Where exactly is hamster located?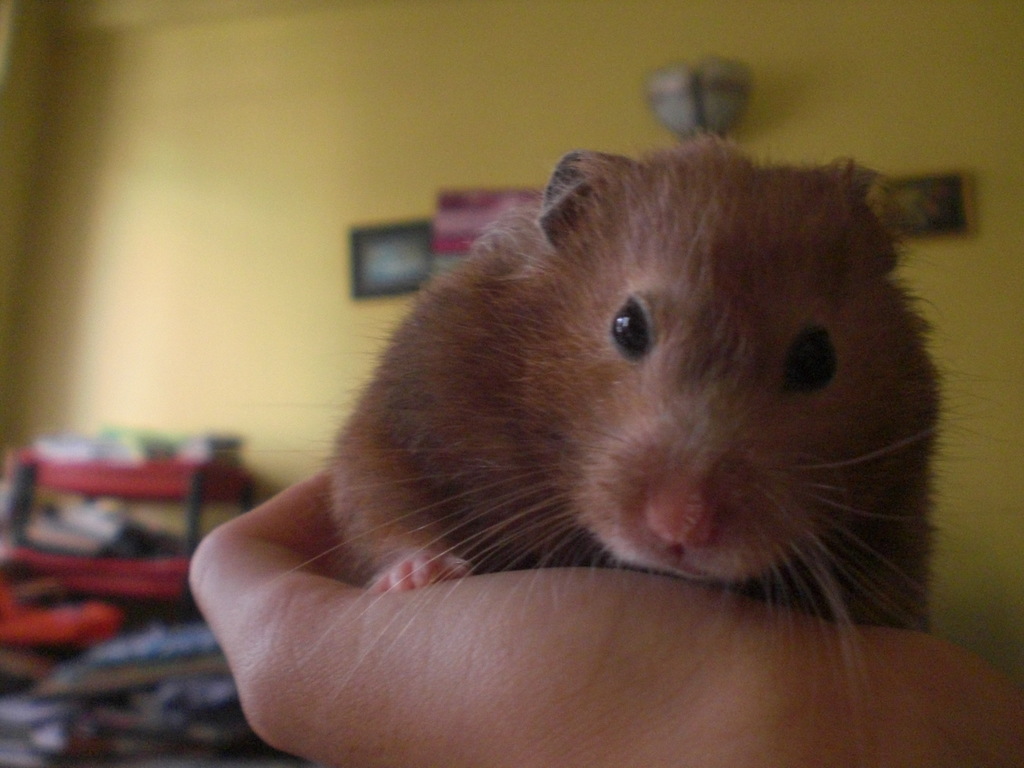
Its bounding box is box(210, 127, 1014, 717).
